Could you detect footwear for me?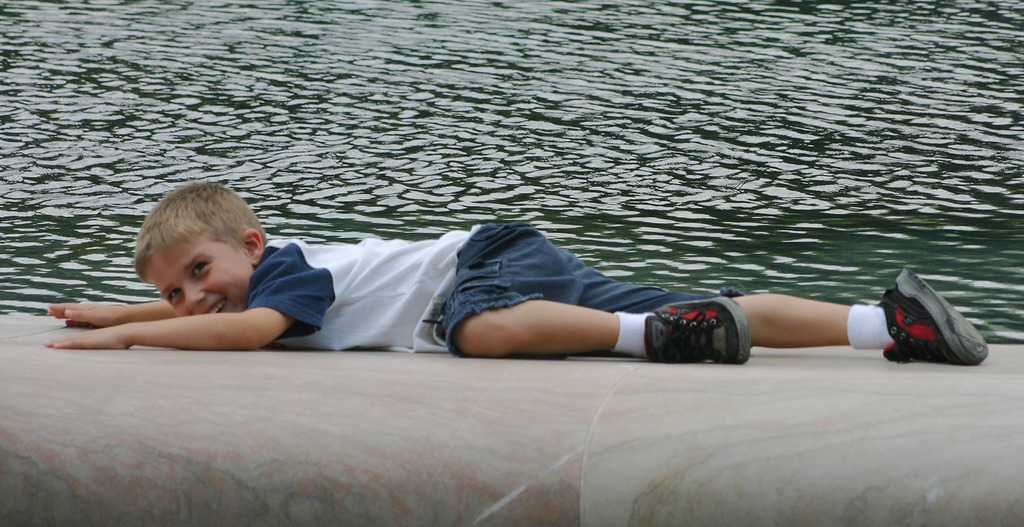
Detection result: <box>659,305,761,363</box>.
